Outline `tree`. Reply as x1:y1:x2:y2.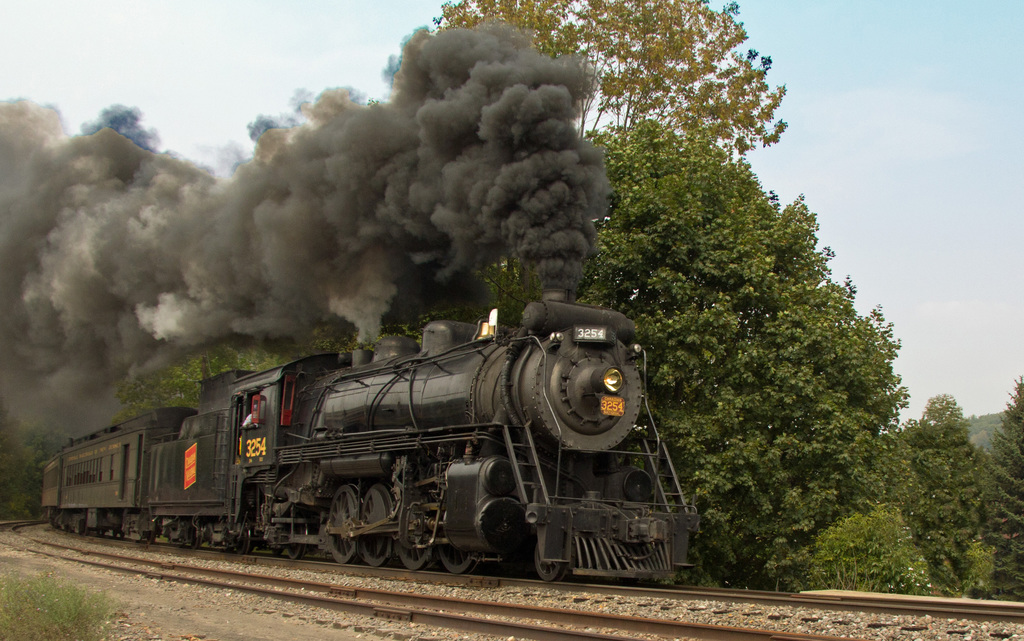
986:377:1023:597.
